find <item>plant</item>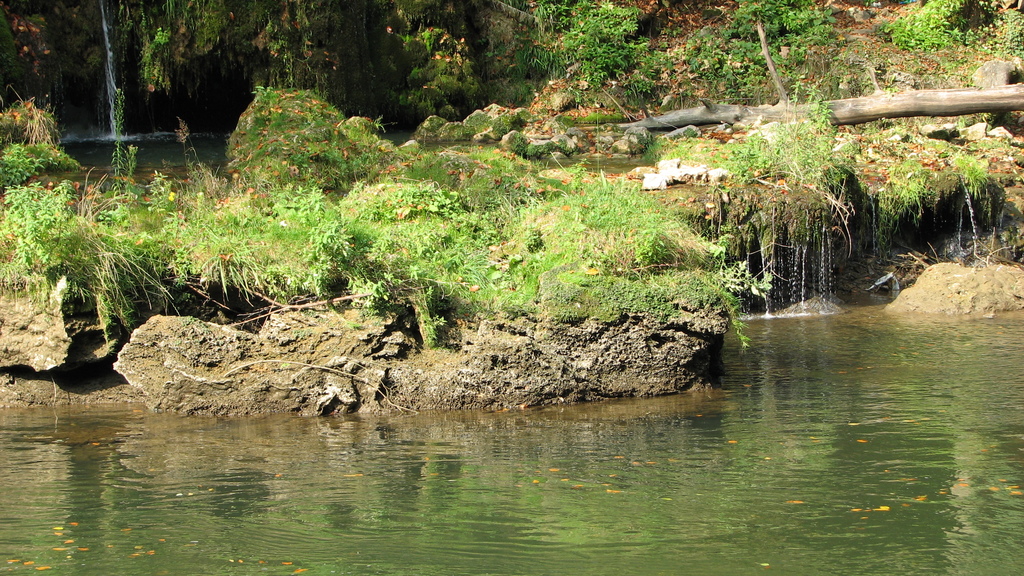
340,173,497,282
